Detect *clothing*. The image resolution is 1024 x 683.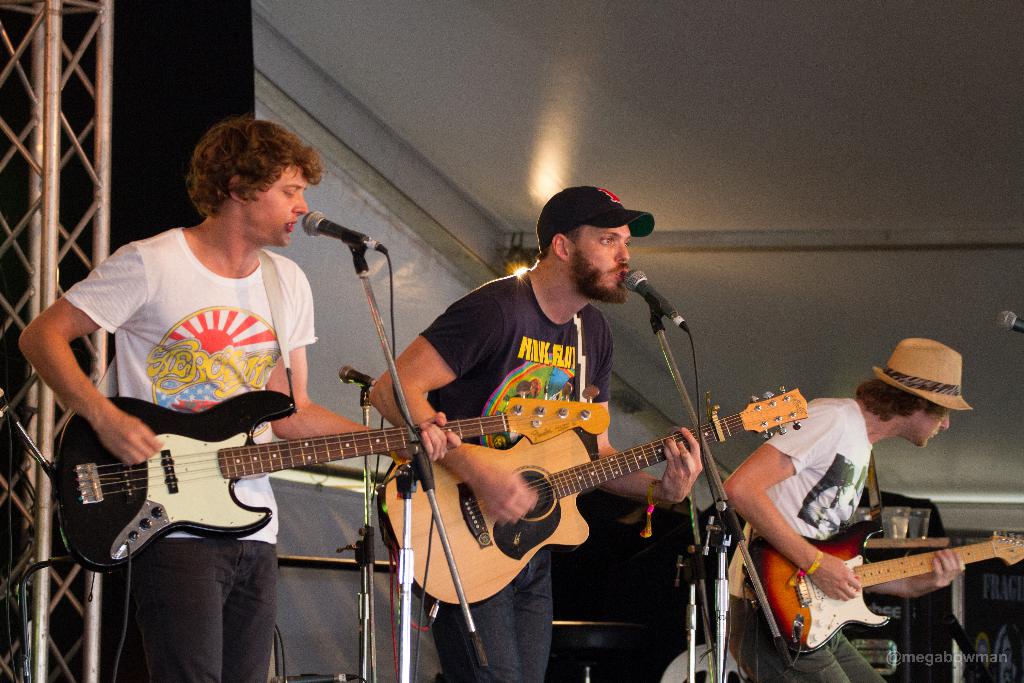
x1=62 y1=227 x2=316 y2=682.
